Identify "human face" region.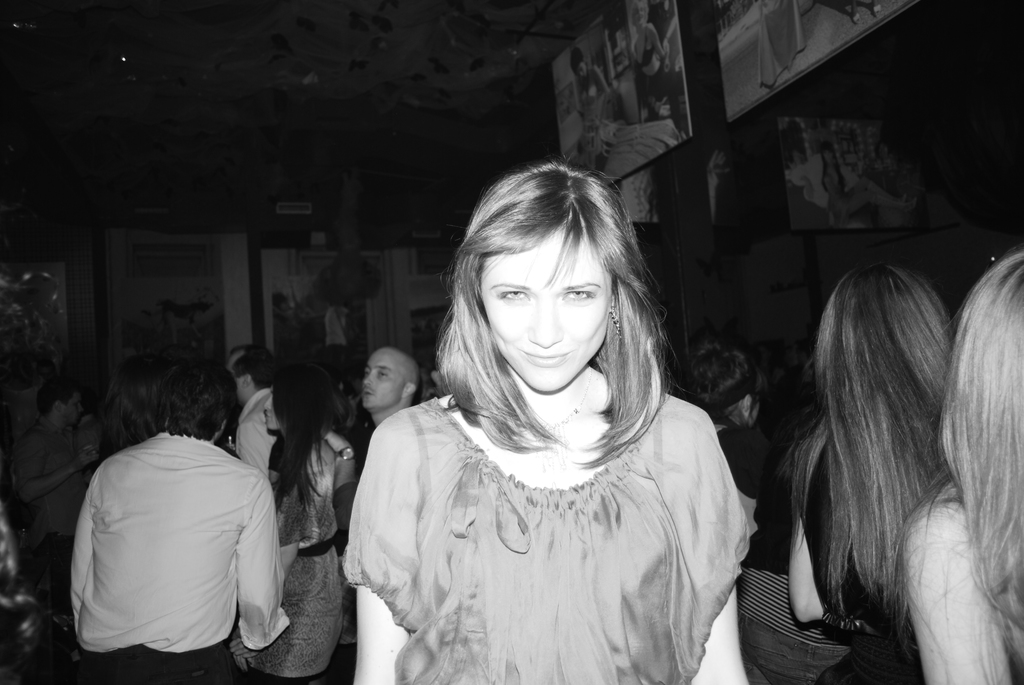
Region: box(363, 353, 406, 408).
